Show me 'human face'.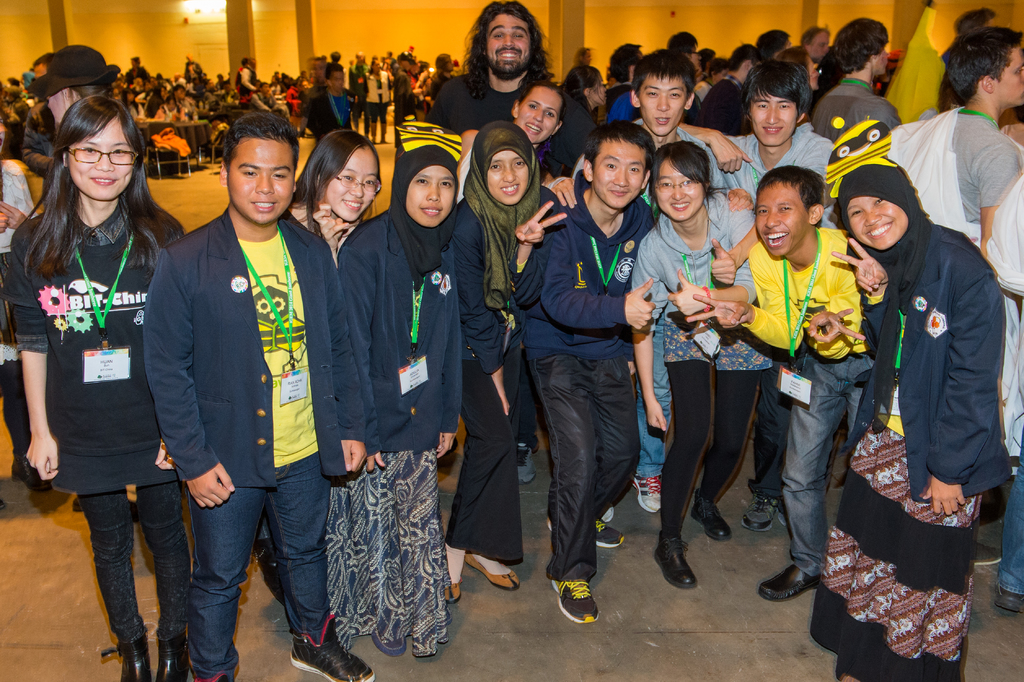
'human face' is here: box(488, 146, 531, 201).
